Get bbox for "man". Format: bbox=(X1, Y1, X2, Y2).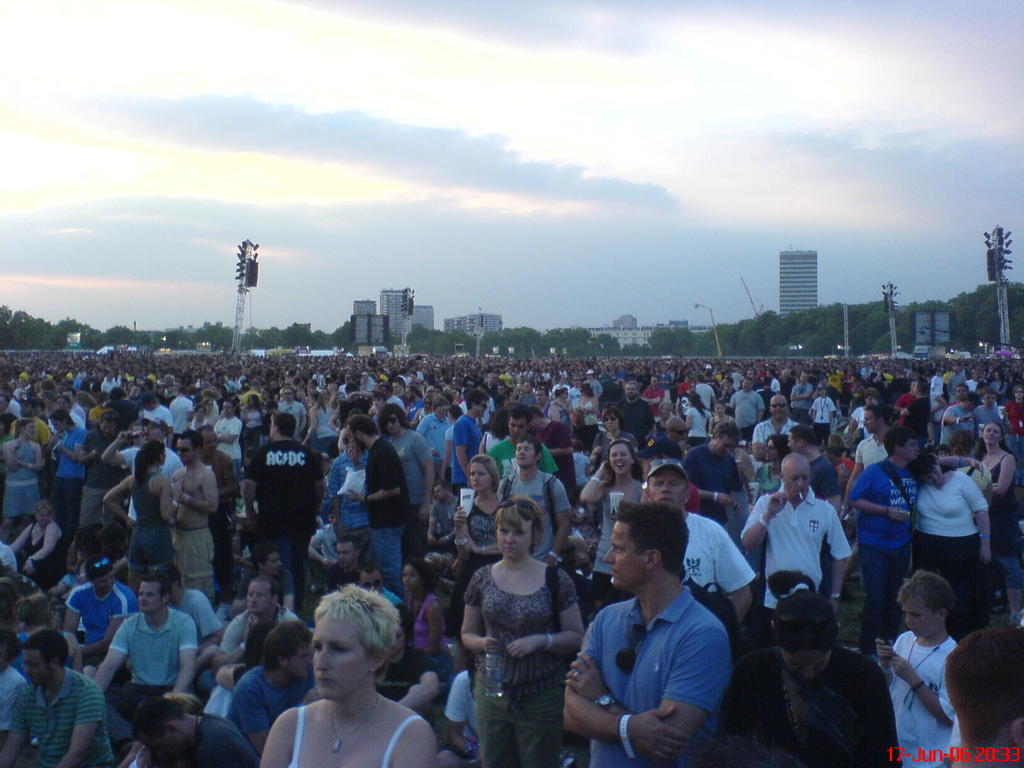
bbox=(172, 416, 225, 598).
